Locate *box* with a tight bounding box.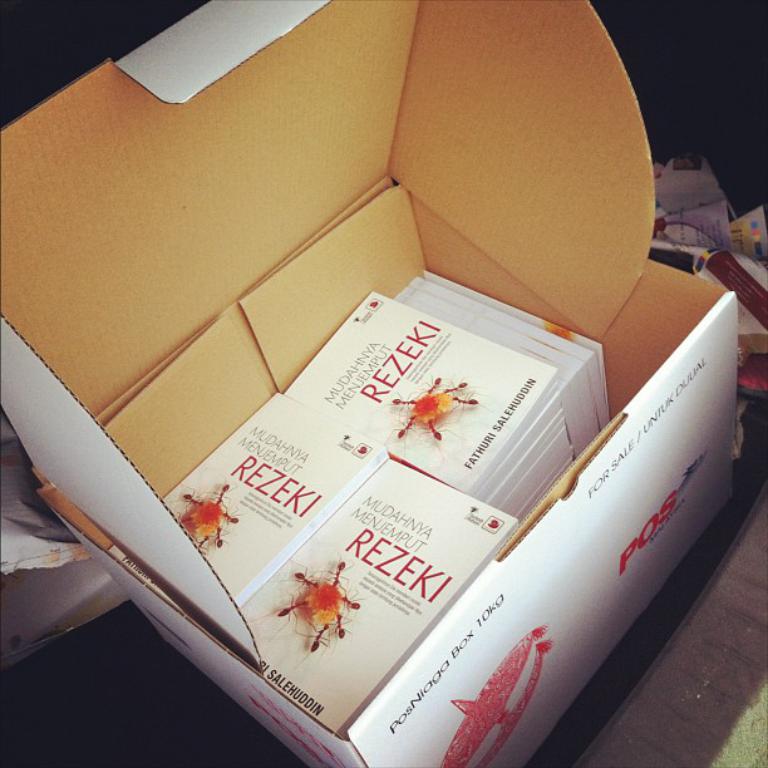
left=691, top=256, right=767, bottom=339.
